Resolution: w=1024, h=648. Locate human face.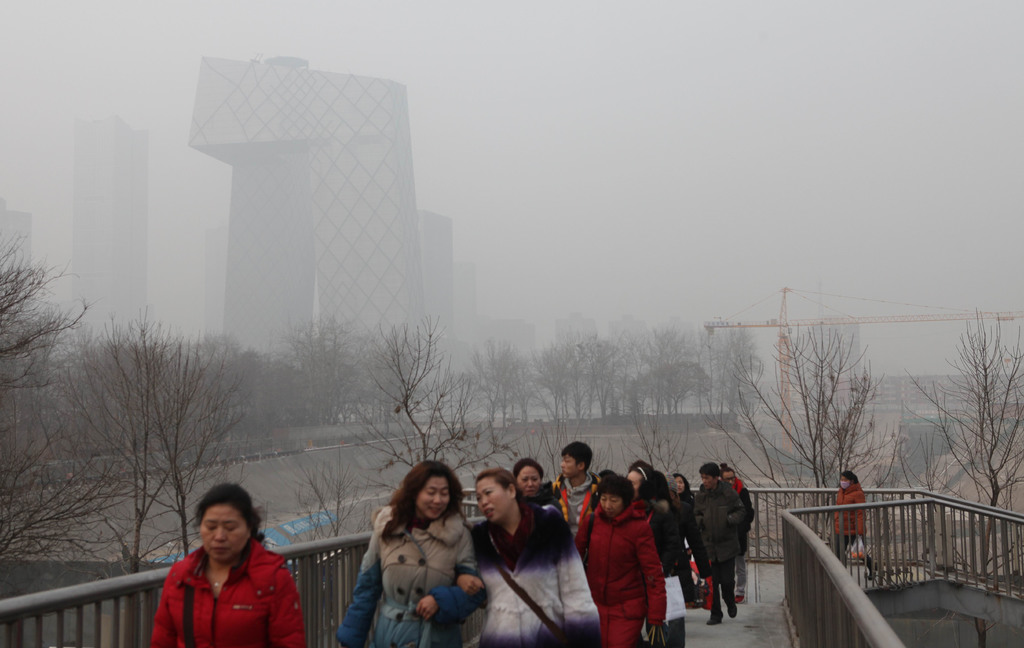
[left=701, top=474, right=713, bottom=490].
